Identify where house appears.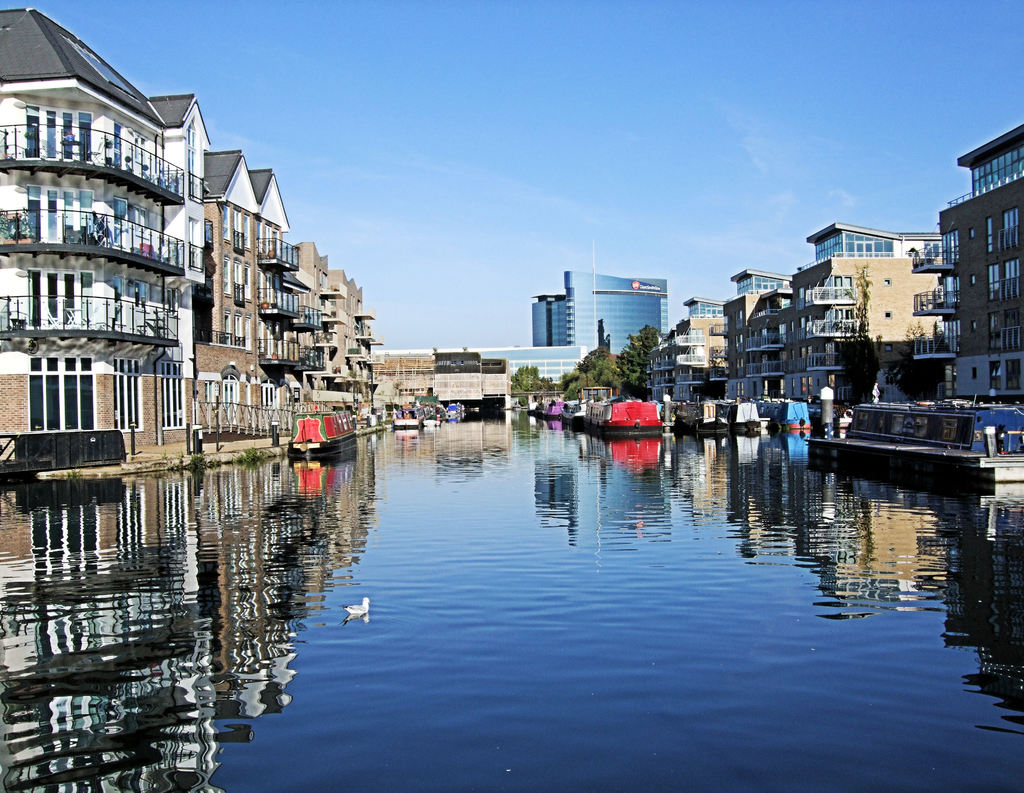
Appears at 472 356 516 403.
